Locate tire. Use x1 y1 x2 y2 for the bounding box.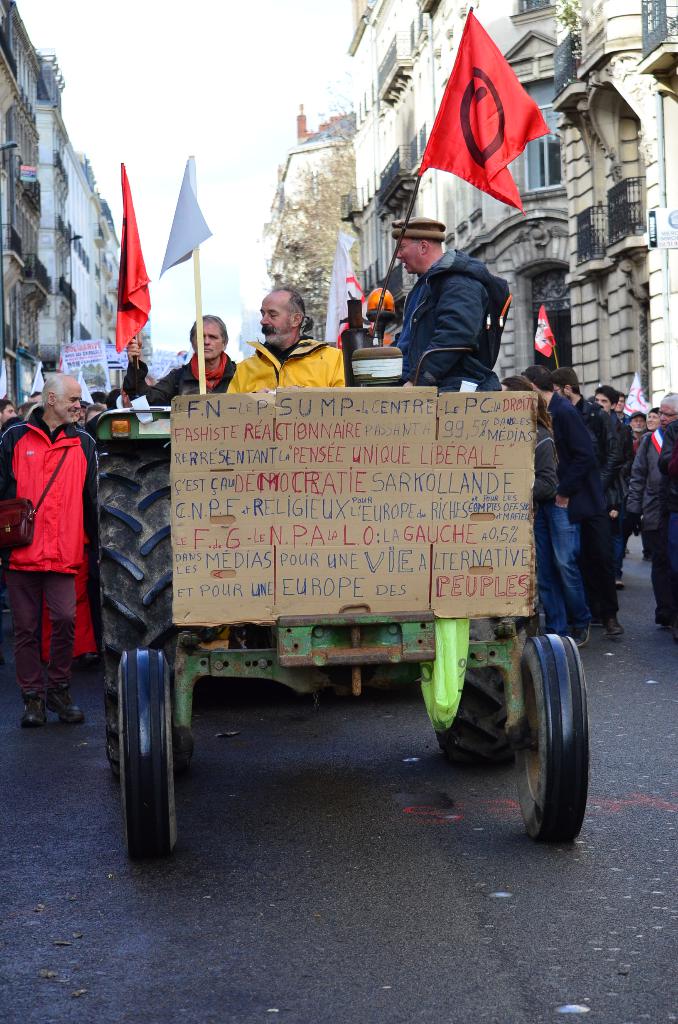
118 648 178 858.
